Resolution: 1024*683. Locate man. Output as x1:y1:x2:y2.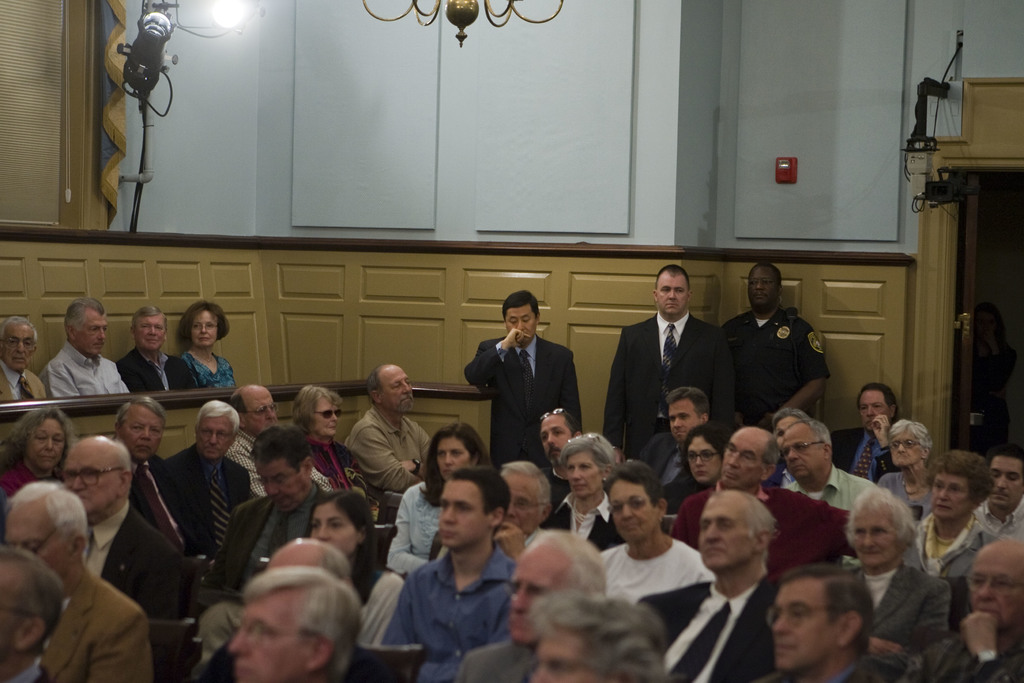
339:360:440:497.
